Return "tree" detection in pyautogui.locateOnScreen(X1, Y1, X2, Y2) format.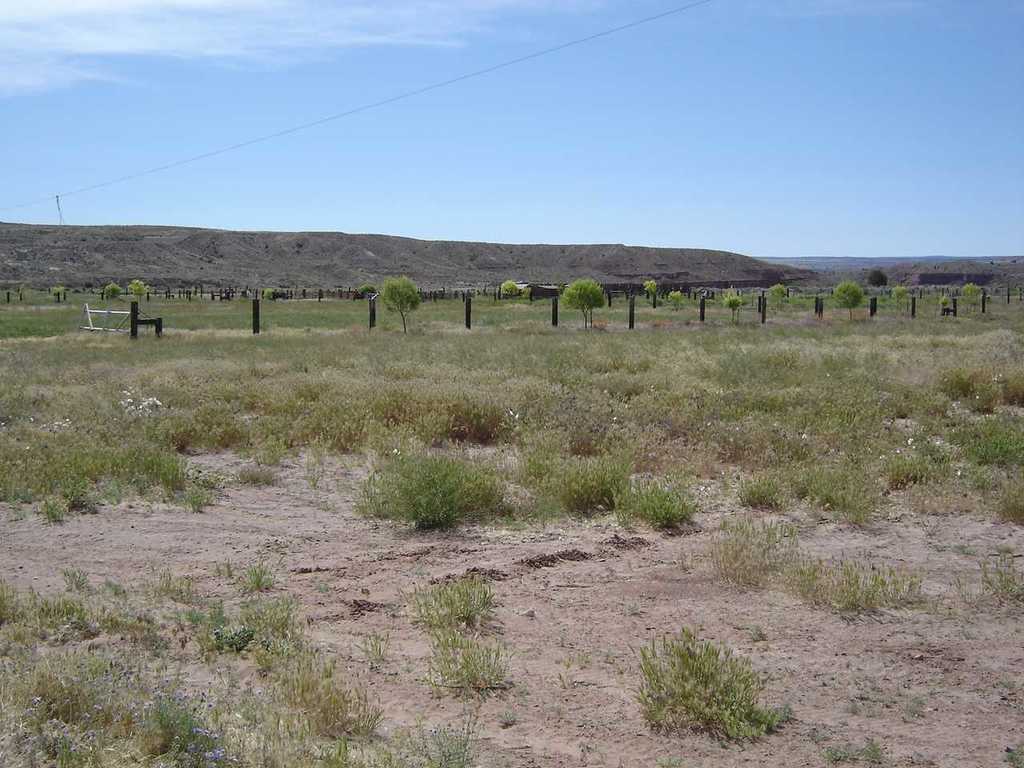
pyautogui.locateOnScreen(386, 282, 433, 341).
